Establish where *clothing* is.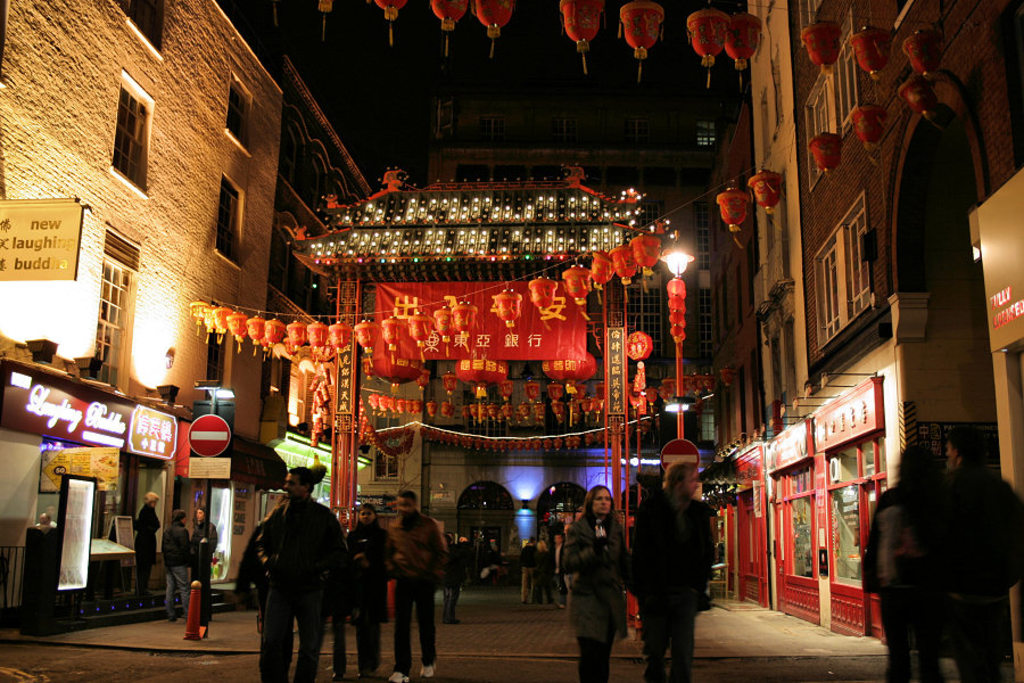
Established at crop(550, 512, 628, 682).
